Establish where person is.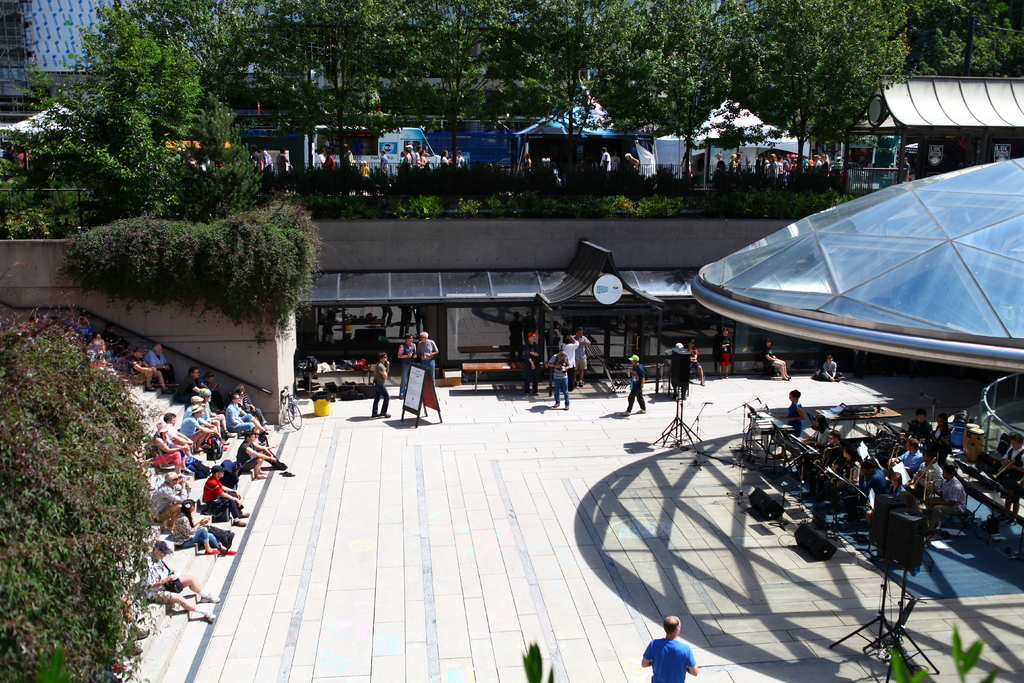
Established at select_region(820, 356, 837, 381).
